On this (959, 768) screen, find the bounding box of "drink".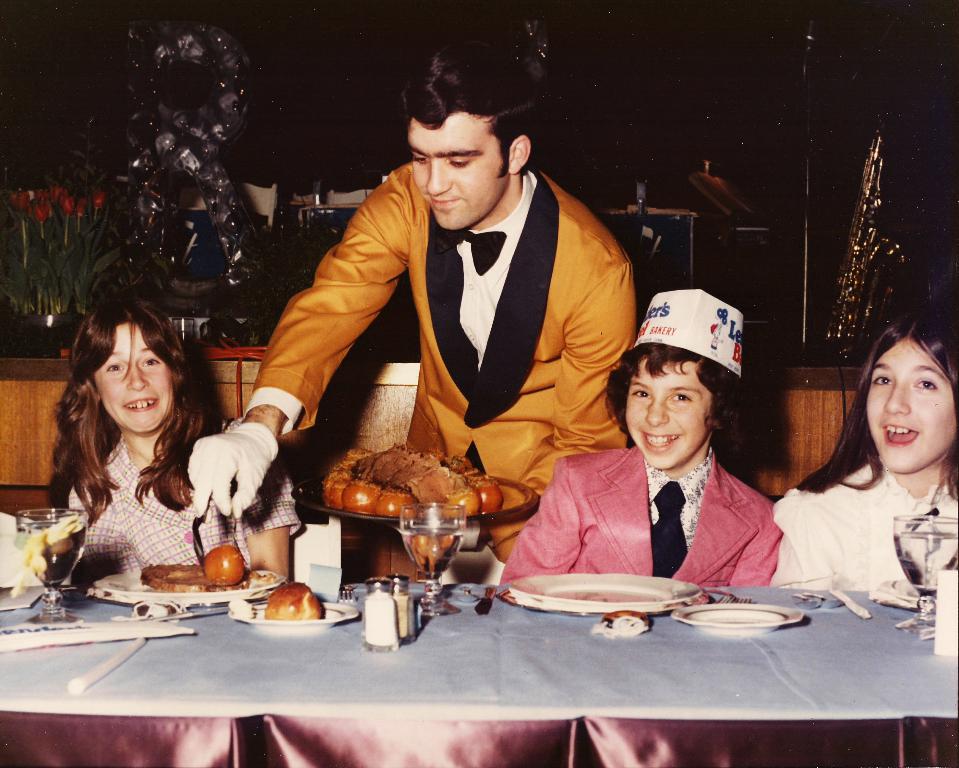
Bounding box: x1=889, y1=532, x2=958, y2=602.
